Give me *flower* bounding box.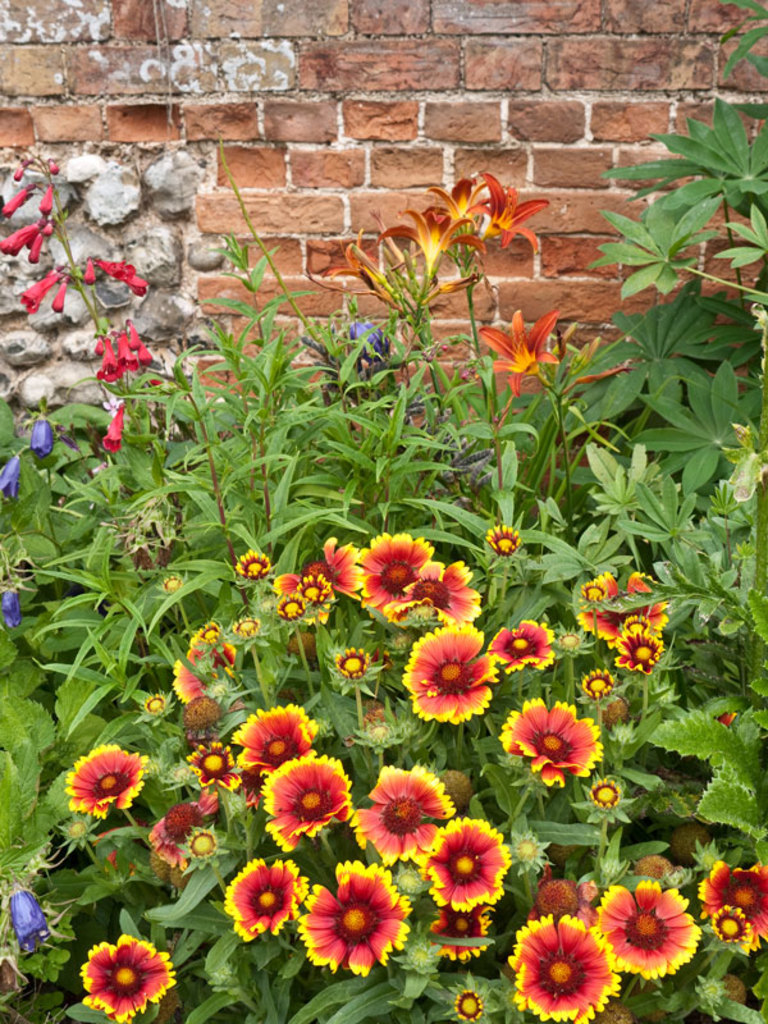
{"x1": 431, "y1": 909, "x2": 490, "y2": 956}.
